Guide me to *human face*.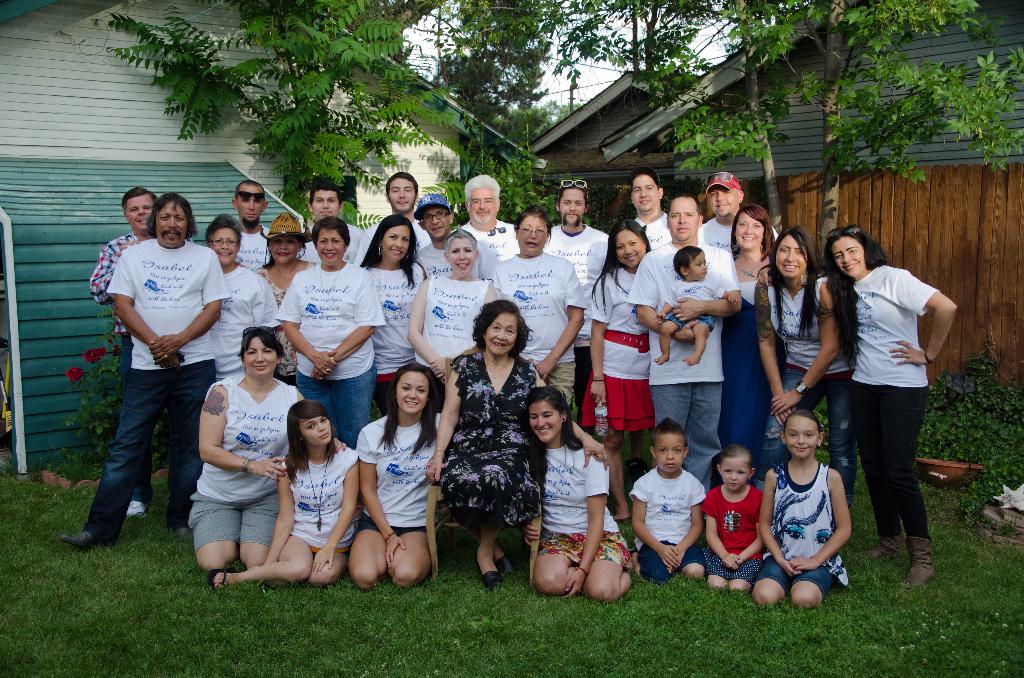
Guidance: BBox(299, 415, 334, 444).
